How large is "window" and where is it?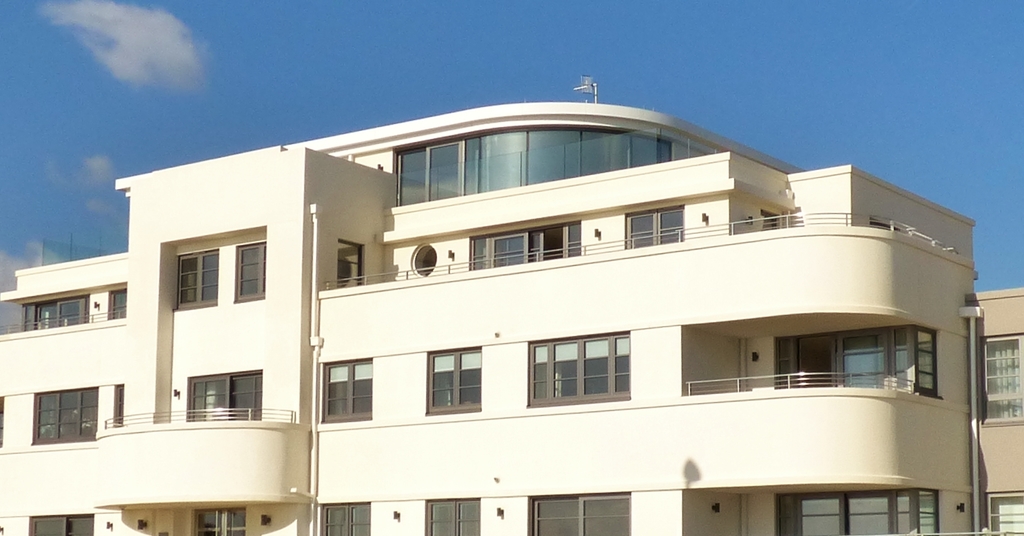
Bounding box: <box>178,248,215,305</box>.
